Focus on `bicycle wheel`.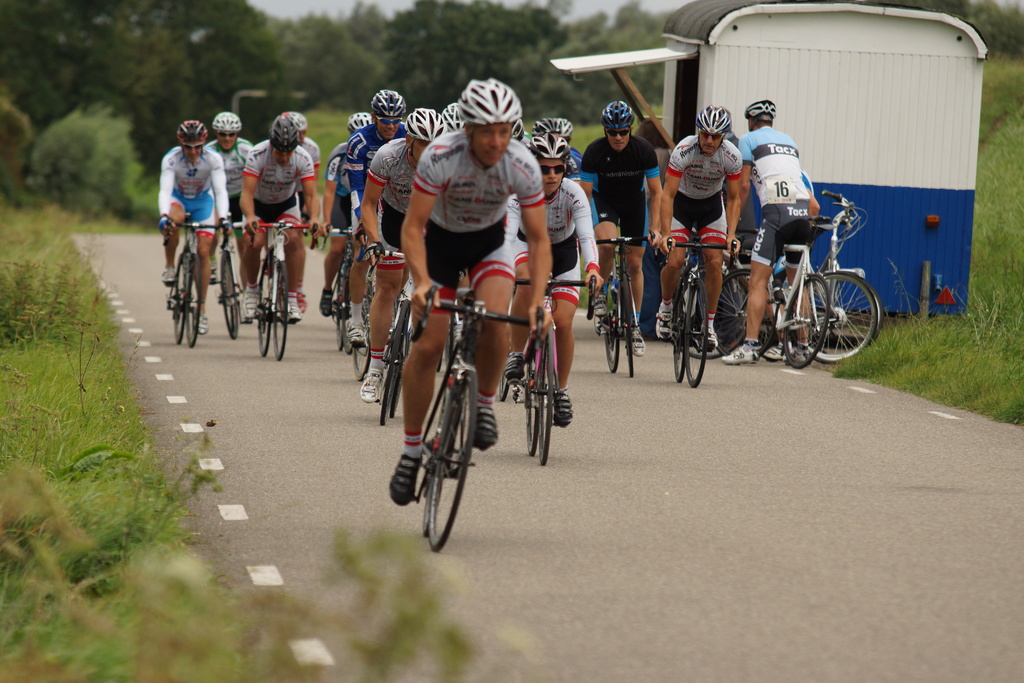
Focused at pyautogui.locateOnScreen(335, 278, 342, 347).
